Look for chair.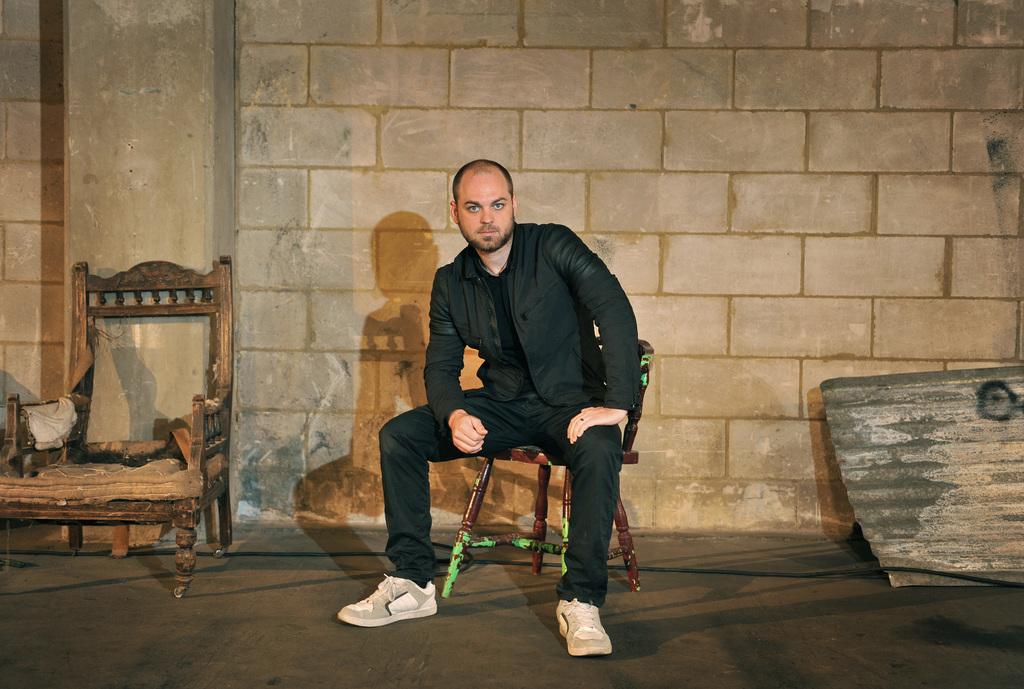
Found: (left=448, top=343, right=653, bottom=598).
